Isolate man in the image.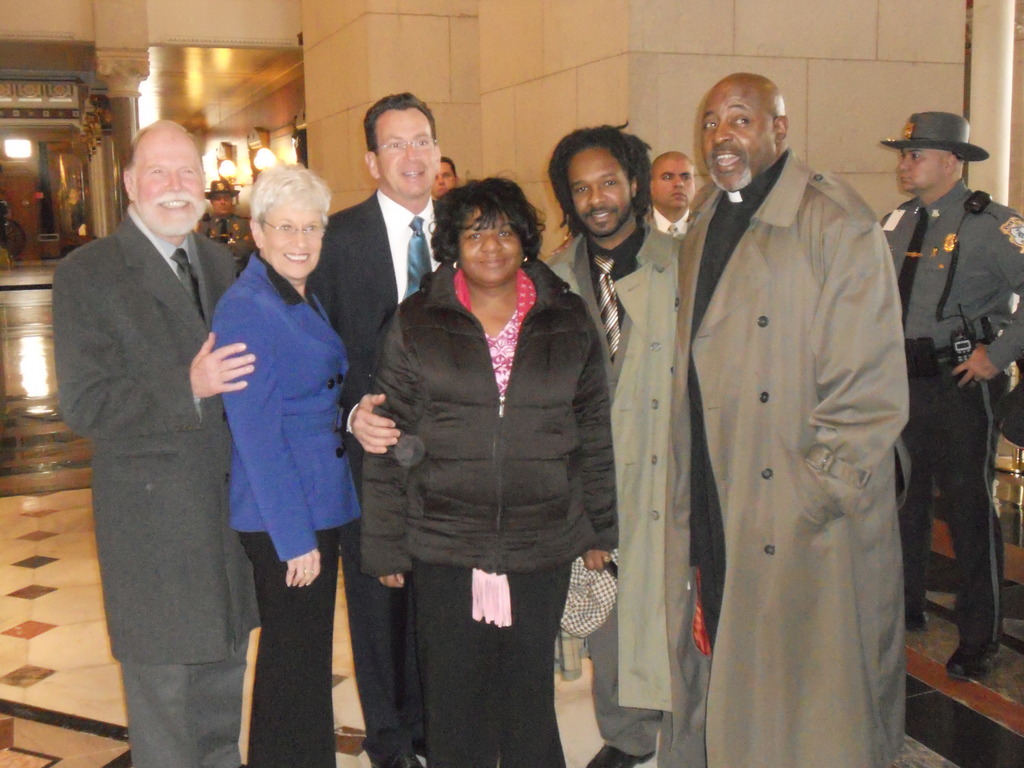
Isolated region: <bbox>659, 71, 911, 767</bbox>.
